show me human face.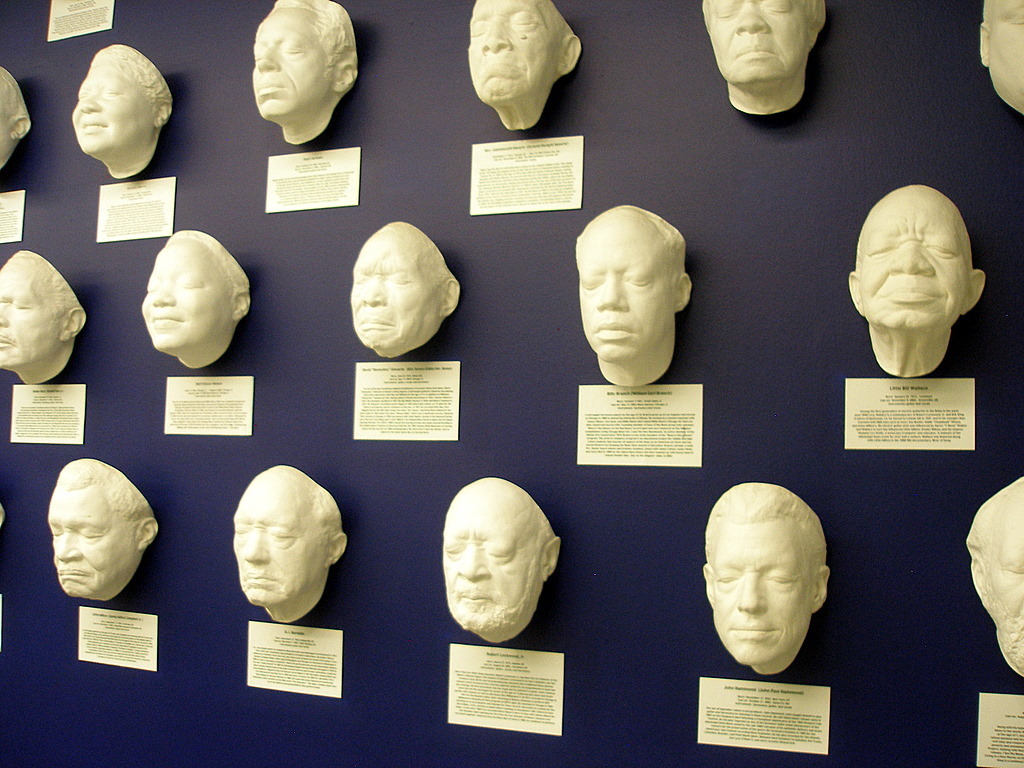
human face is here: 991/0/1023/94.
